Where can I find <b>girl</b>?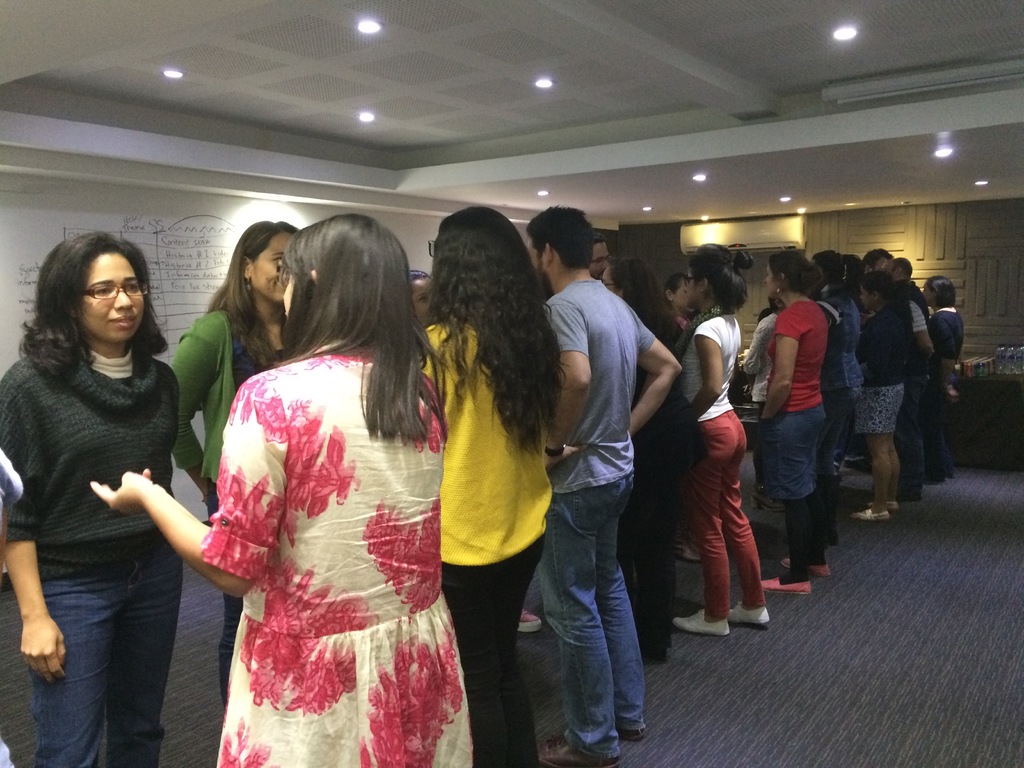
You can find it at BBox(83, 217, 478, 767).
